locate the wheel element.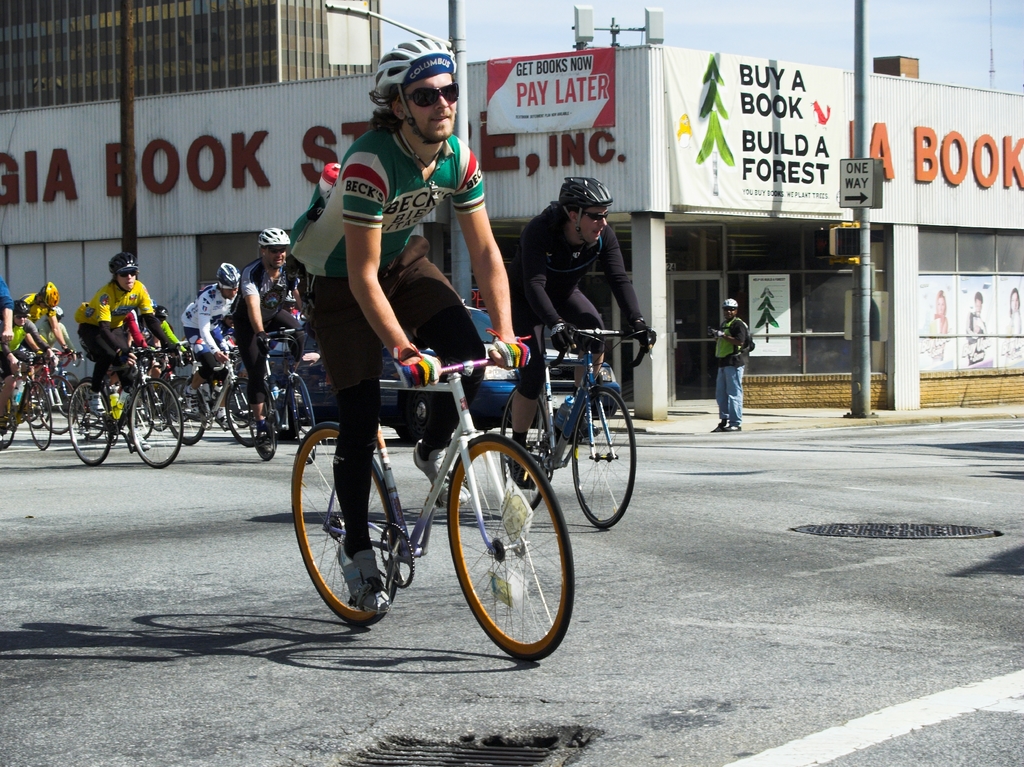
Element bbox: crop(292, 423, 399, 628).
